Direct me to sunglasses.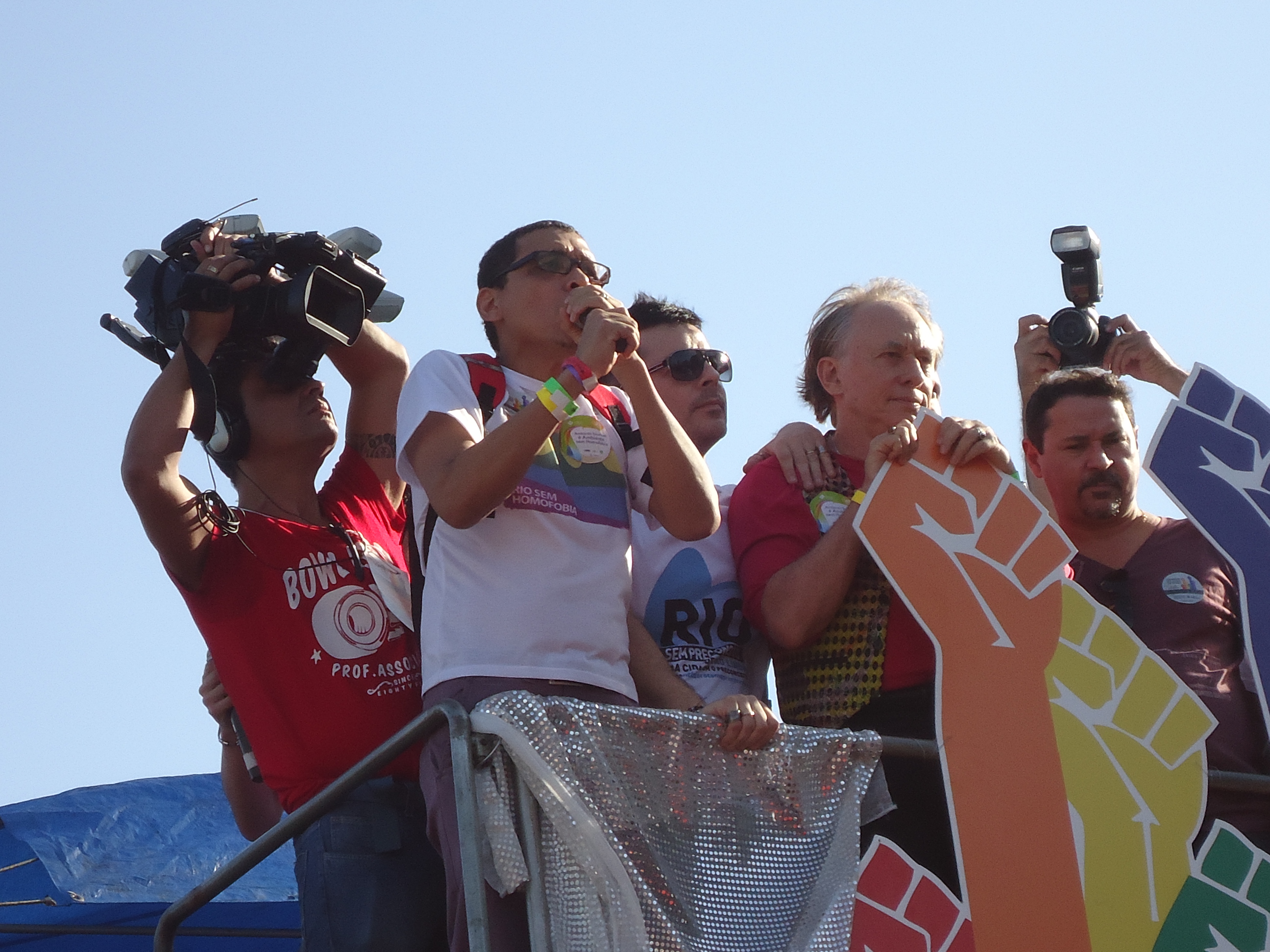
Direction: pyautogui.locateOnScreen(319, 168, 361, 186).
